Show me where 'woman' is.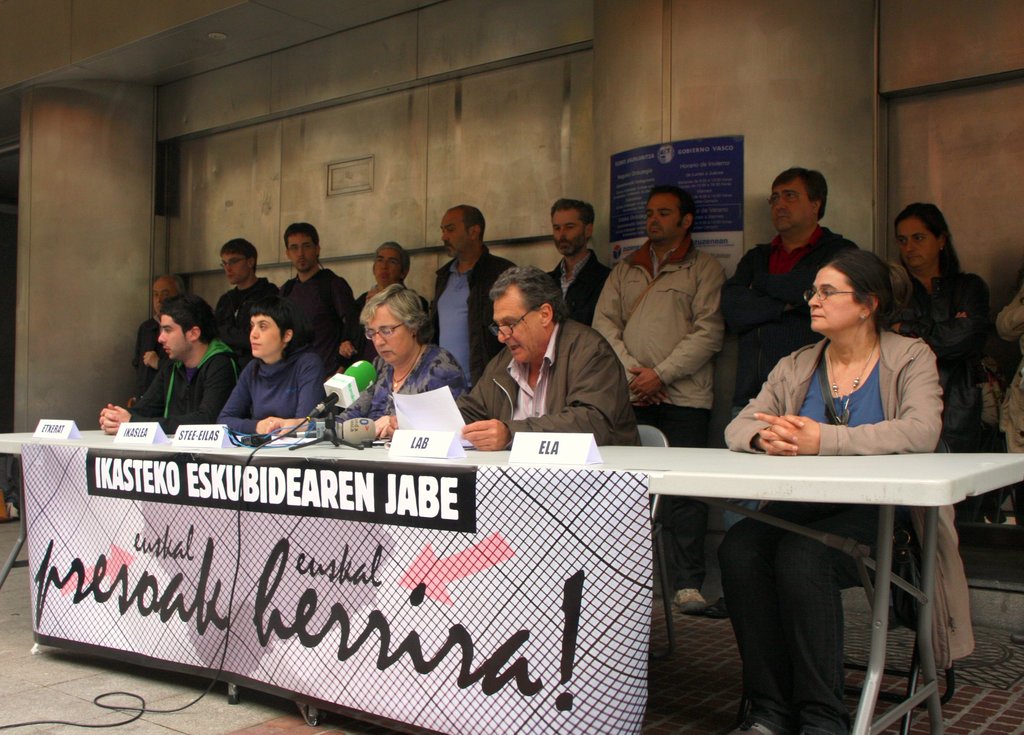
'woman' is at 711,250,948,734.
